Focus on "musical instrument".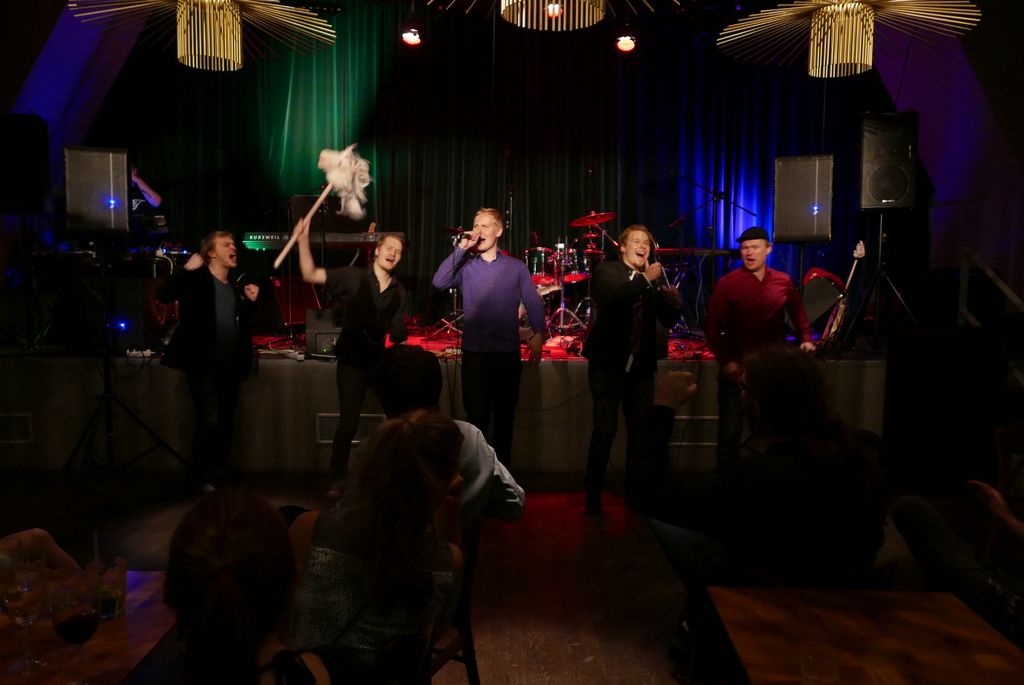
Focused at <bbox>518, 247, 555, 288</bbox>.
